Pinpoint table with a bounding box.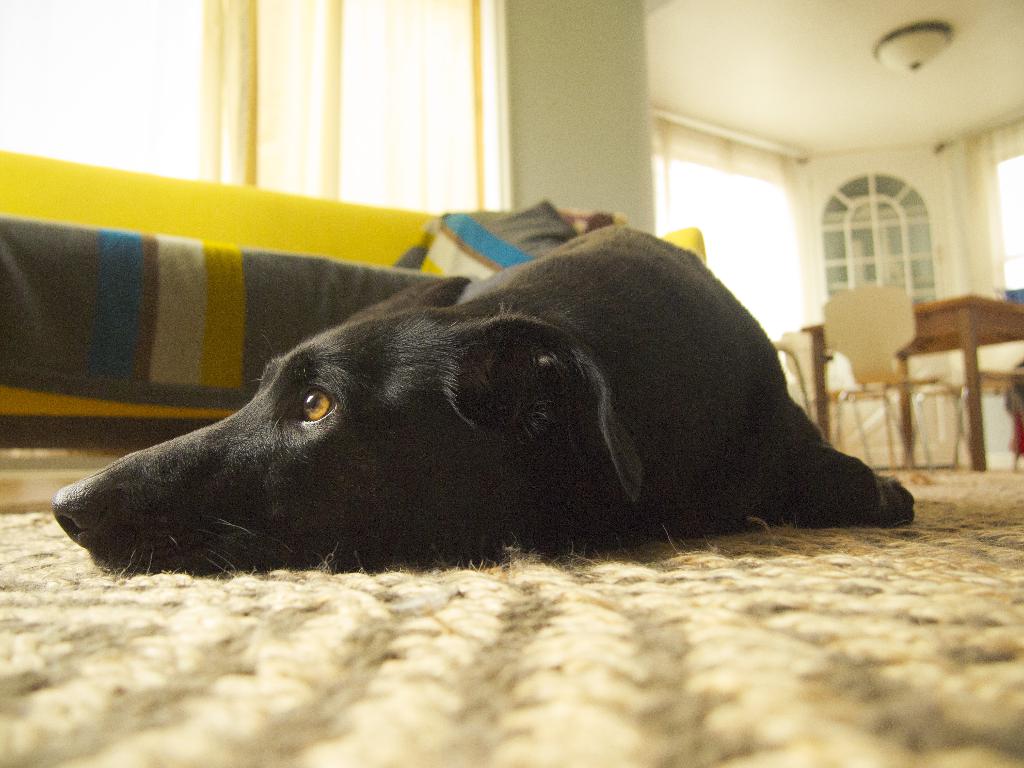
<region>801, 295, 1023, 468</region>.
